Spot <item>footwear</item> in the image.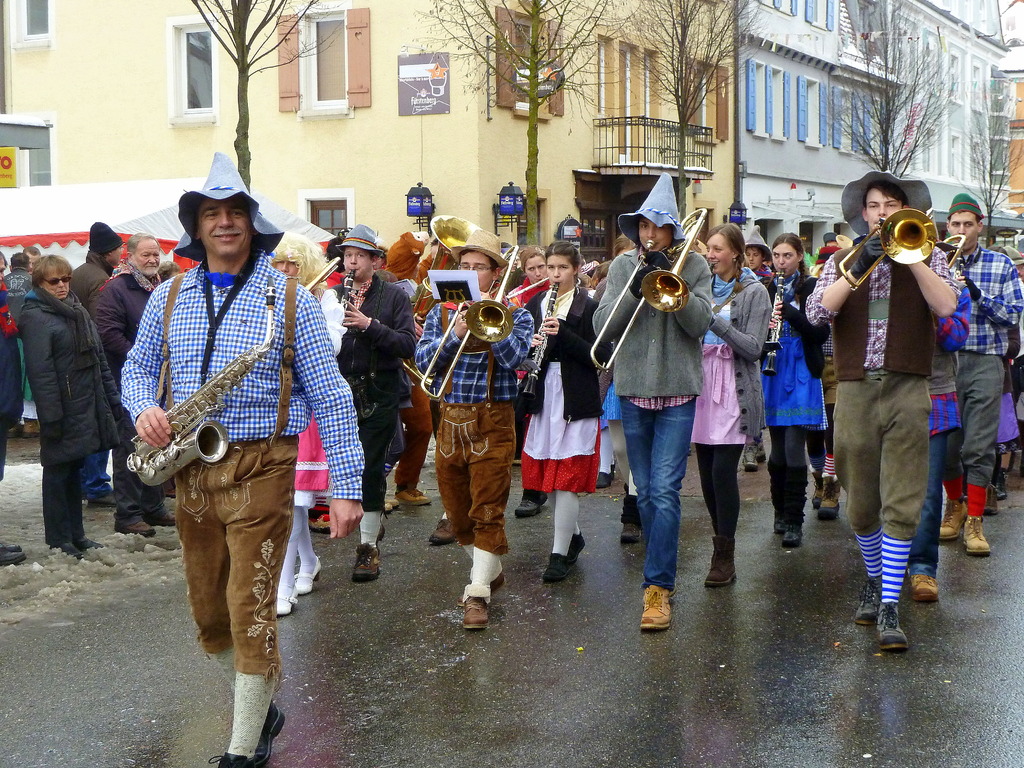
<item>footwear</item> found at box(618, 521, 646, 543).
